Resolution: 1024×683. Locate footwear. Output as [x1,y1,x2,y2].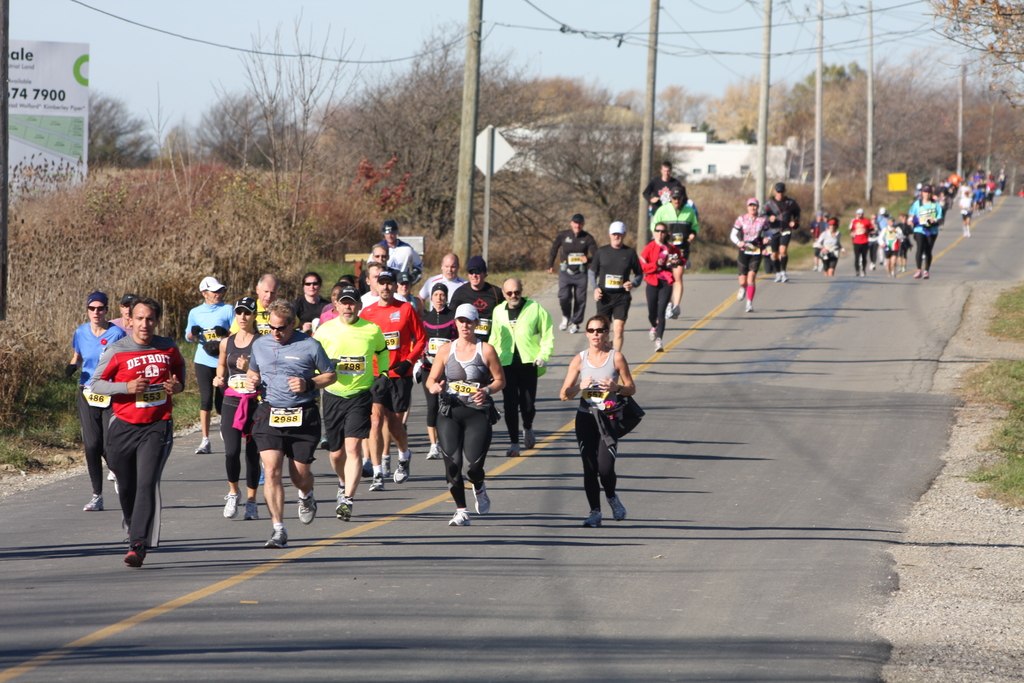
[650,327,657,340].
